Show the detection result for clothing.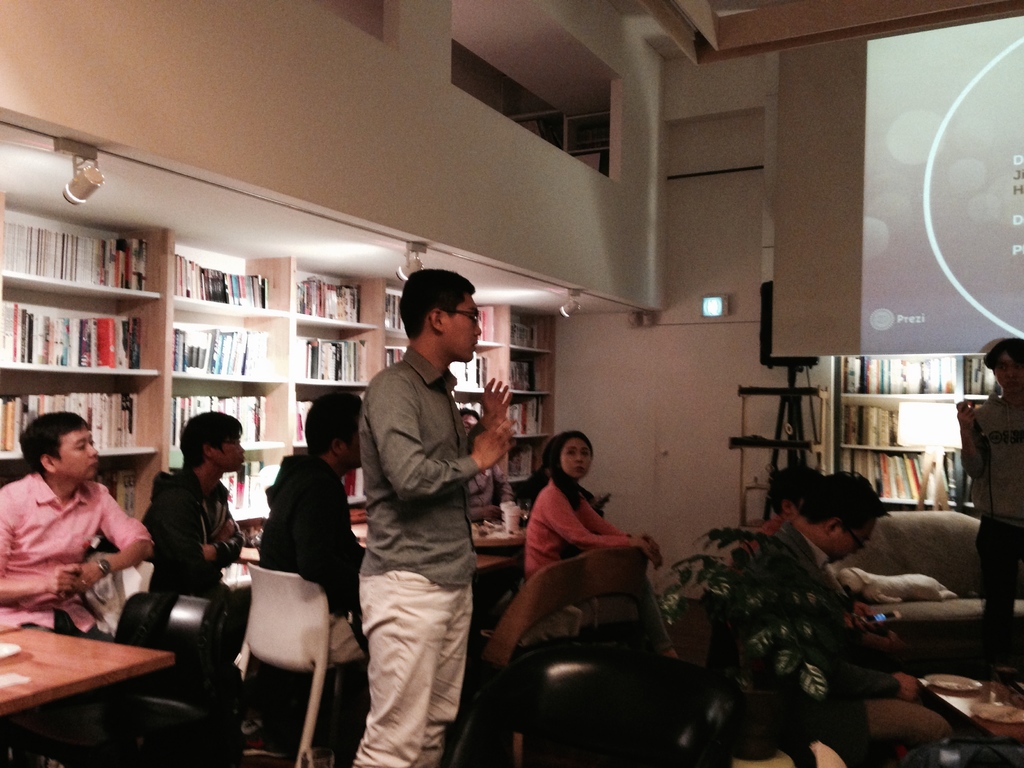
{"x1": 755, "y1": 517, "x2": 810, "y2": 542}.
